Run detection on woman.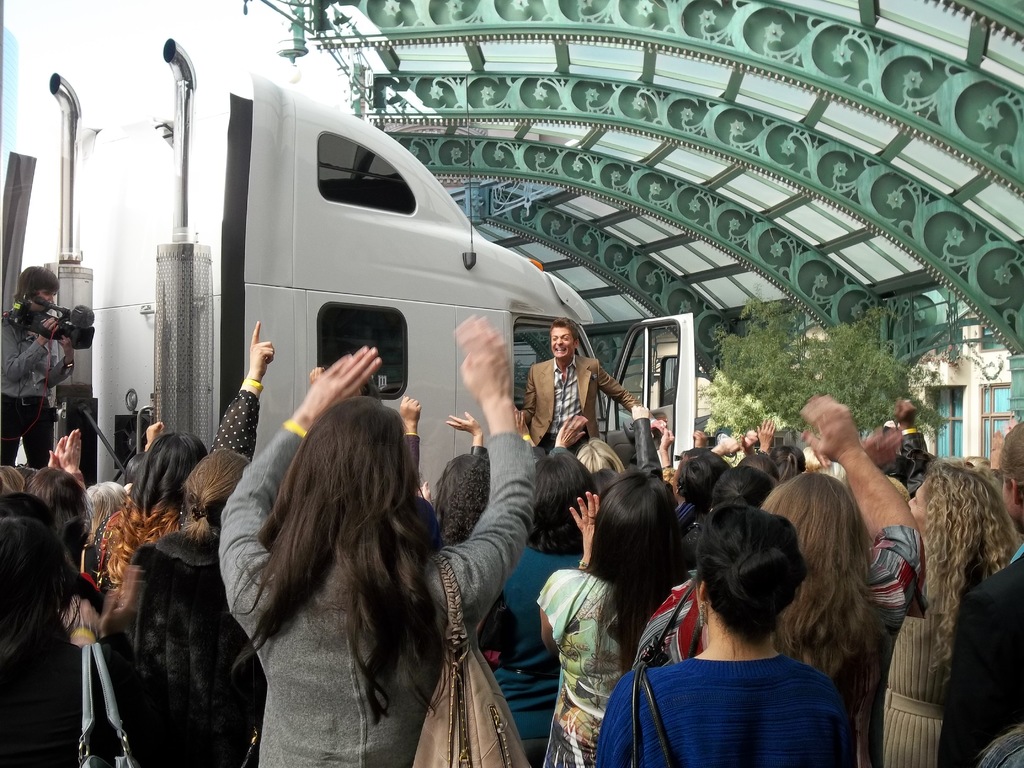
Result: [left=678, top=448, right=728, bottom=509].
